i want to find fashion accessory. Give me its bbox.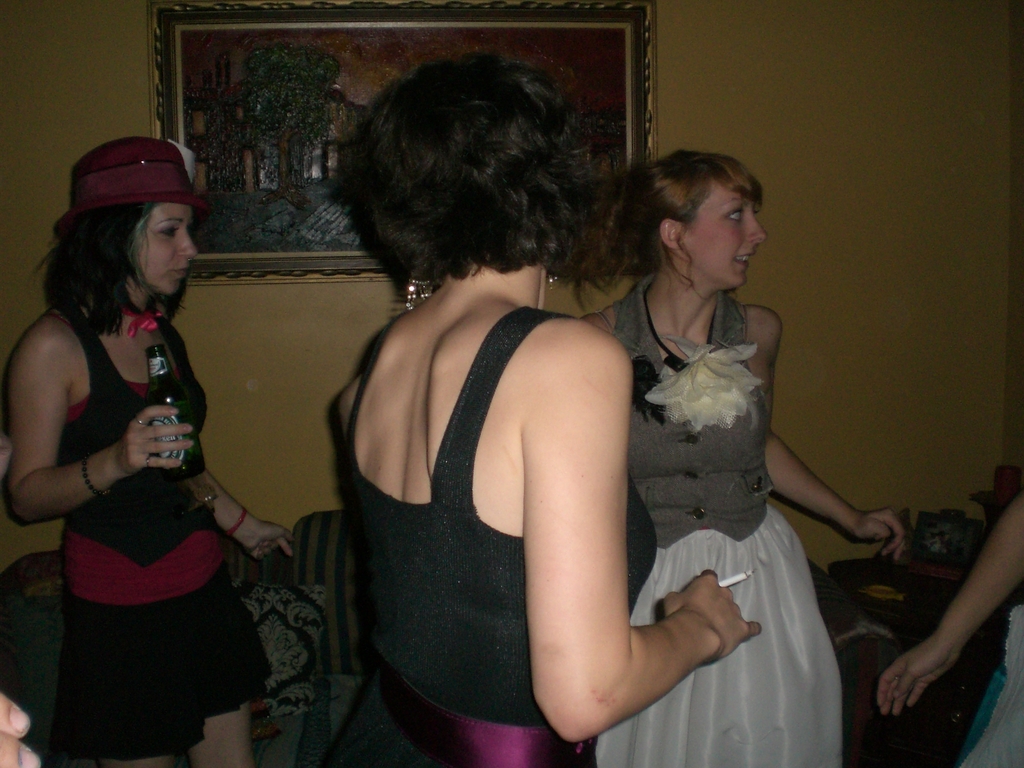
(400, 270, 436, 316).
